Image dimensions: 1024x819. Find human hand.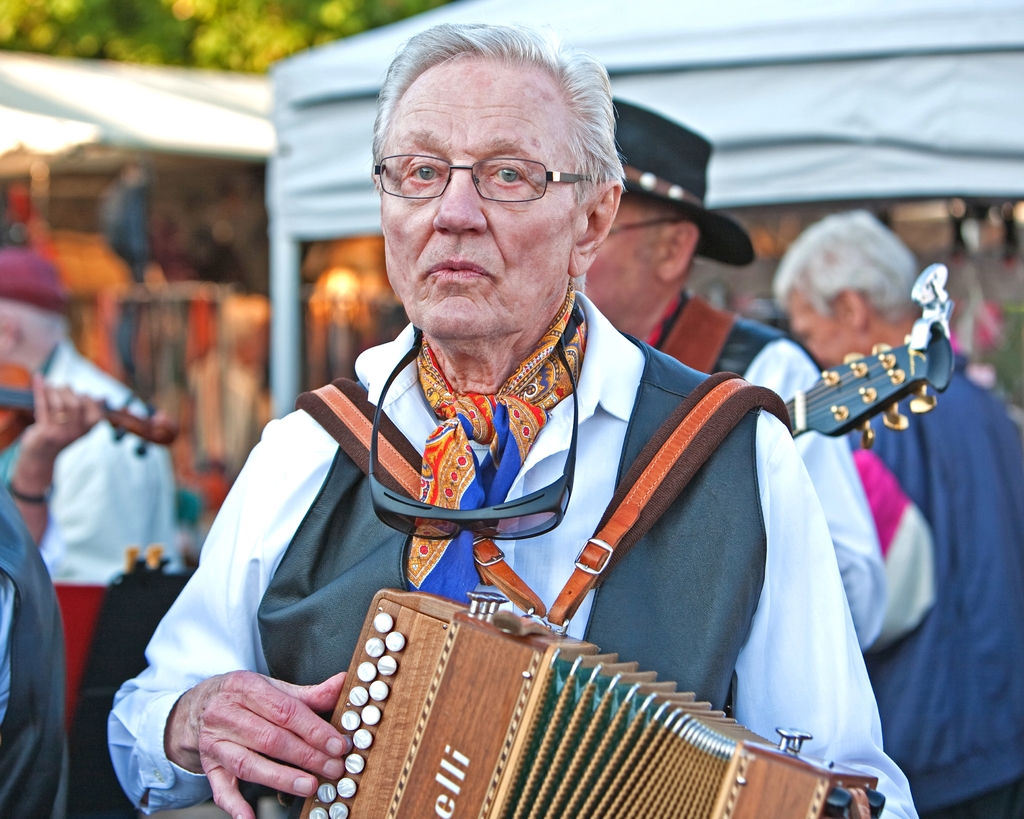
[x1=170, y1=661, x2=354, y2=788].
